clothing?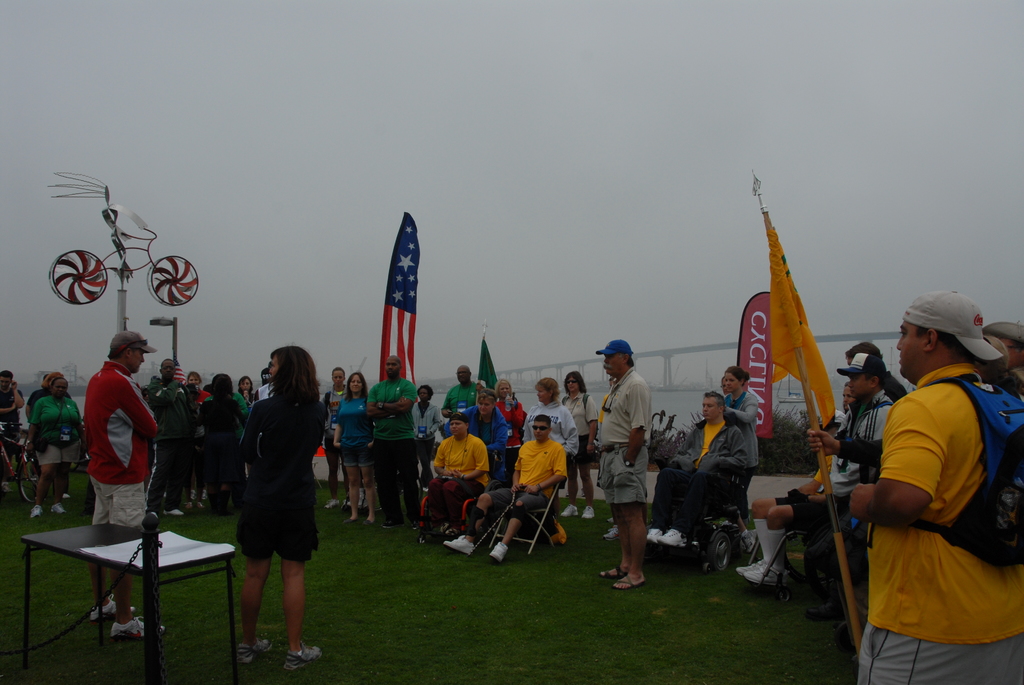
box(516, 397, 581, 464)
